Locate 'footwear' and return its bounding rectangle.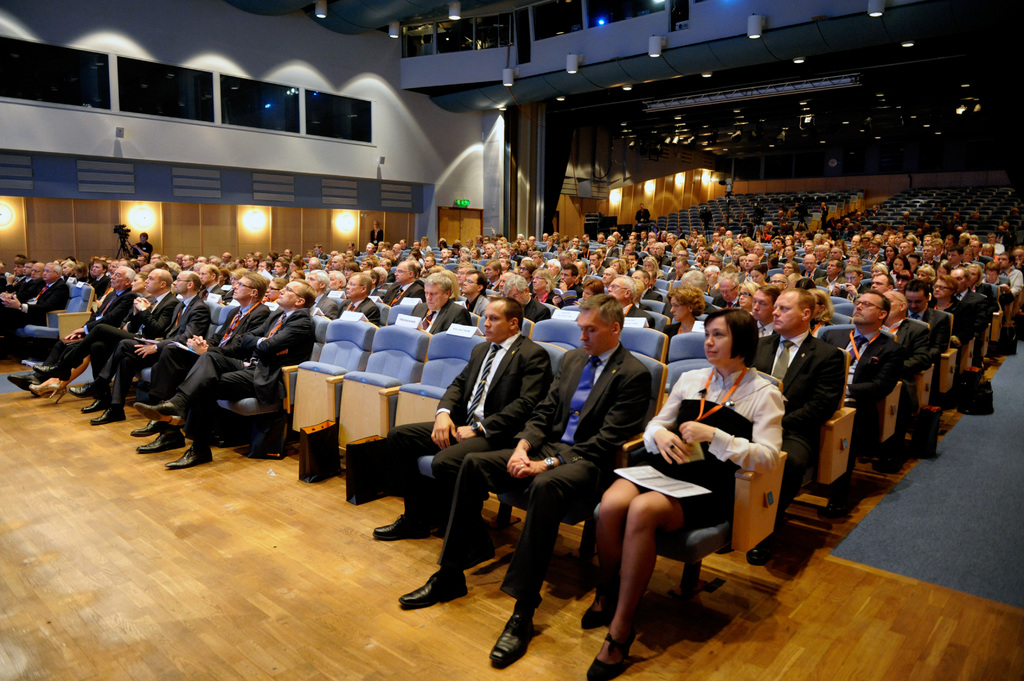
x1=54 y1=388 x2=68 y2=403.
